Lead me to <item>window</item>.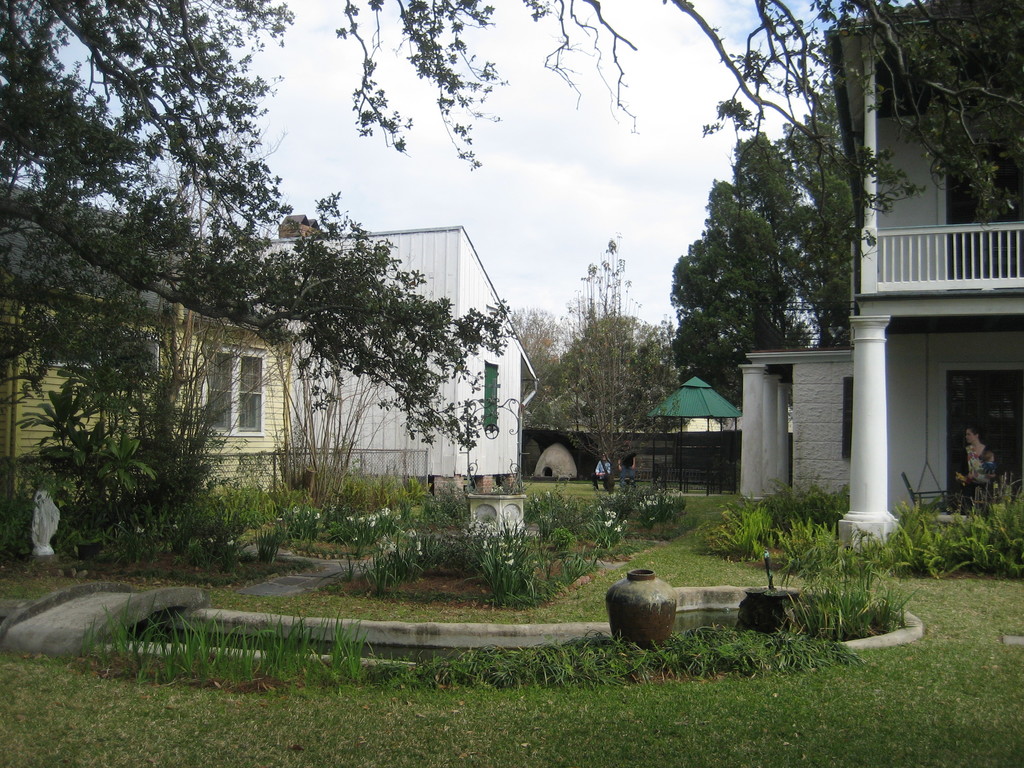
Lead to 483, 360, 499, 426.
